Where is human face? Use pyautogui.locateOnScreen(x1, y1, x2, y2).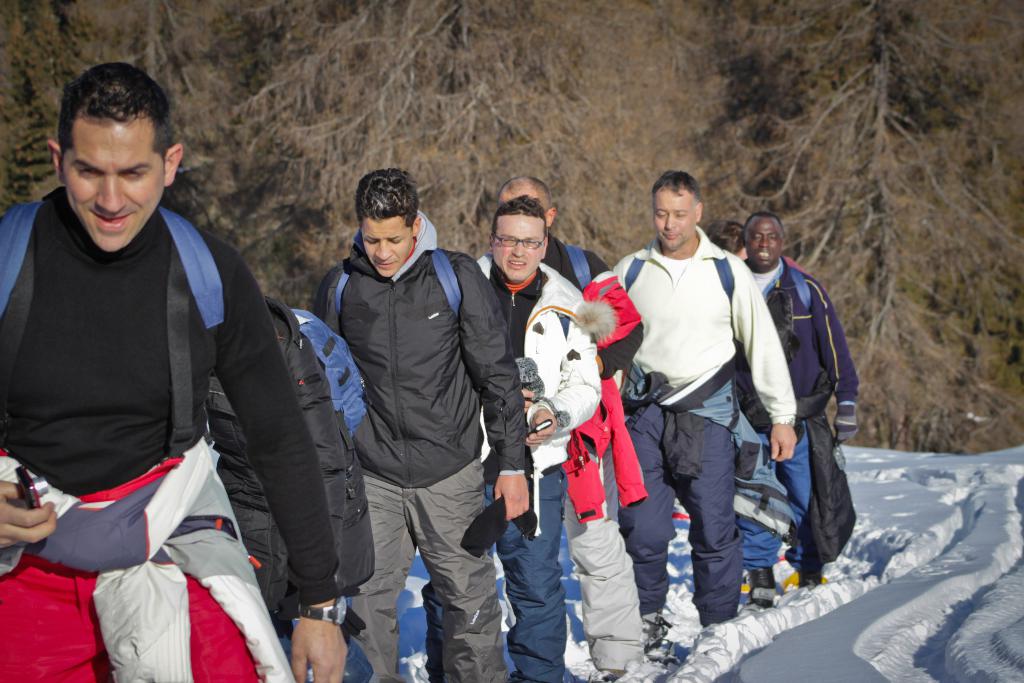
pyautogui.locateOnScreen(492, 210, 541, 281).
